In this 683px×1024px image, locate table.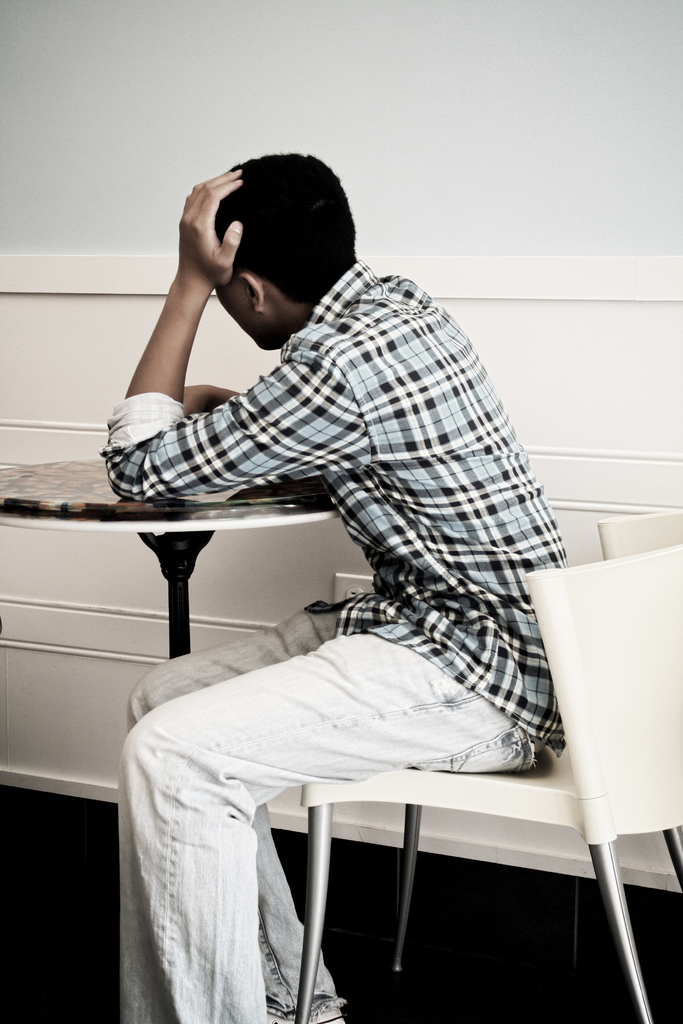
Bounding box: bbox=(0, 456, 339, 653).
